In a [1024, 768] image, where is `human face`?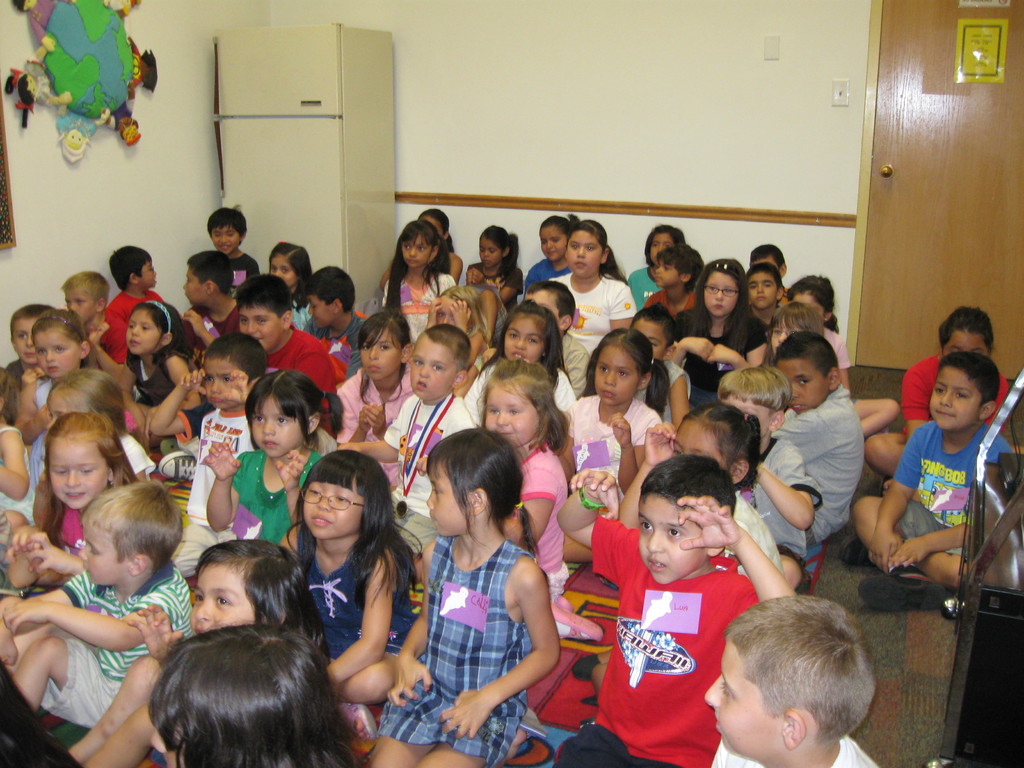
8,311,38,365.
